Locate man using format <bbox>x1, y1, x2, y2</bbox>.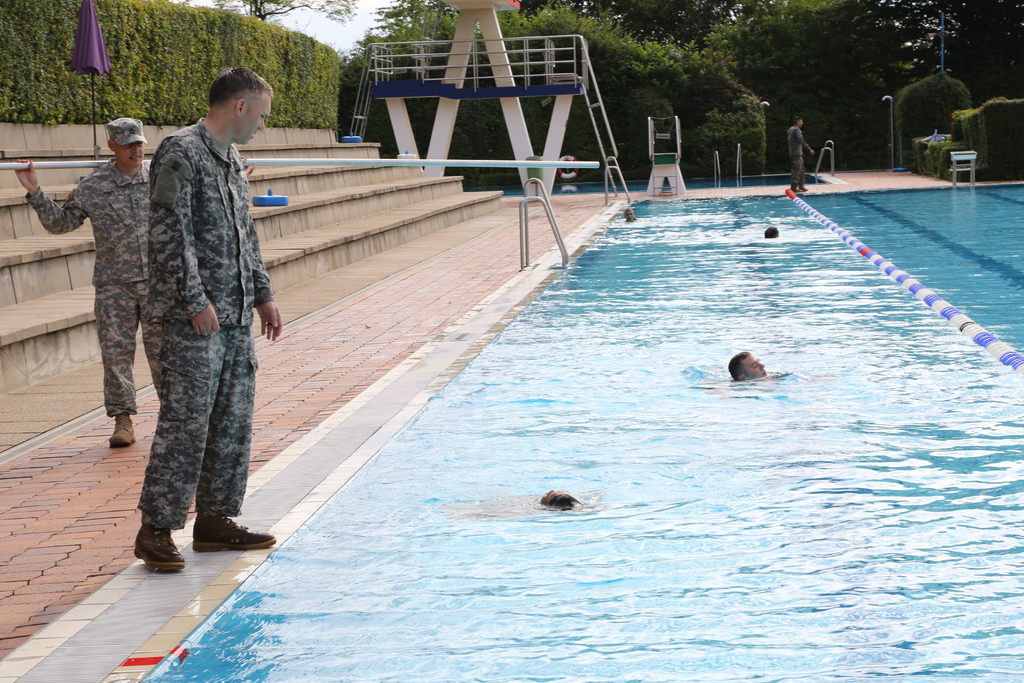
<bbox>115, 64, 268, 575</bbox>.
